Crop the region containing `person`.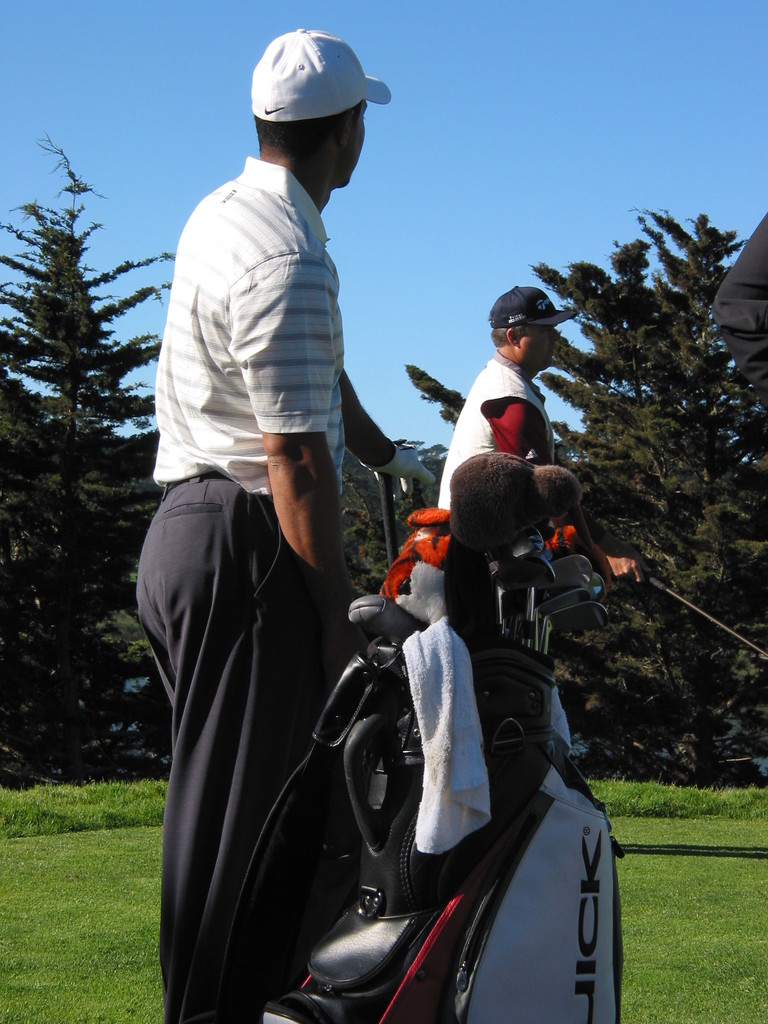
Crop region: box=[434, 288, 646, 584].
